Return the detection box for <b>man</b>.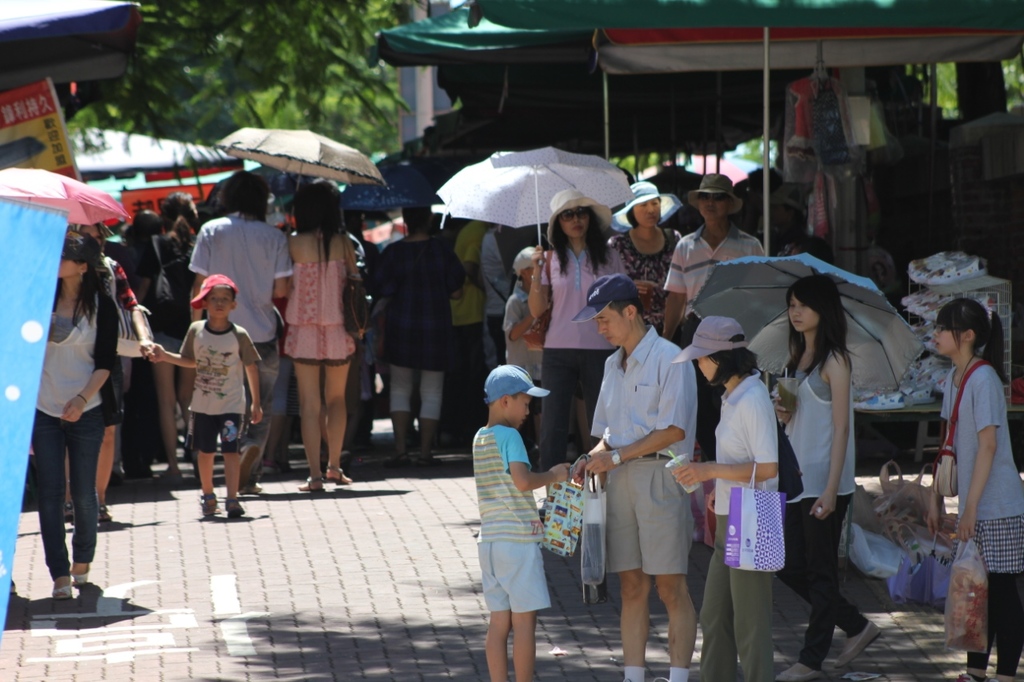
[553, 265, 691, 681].
